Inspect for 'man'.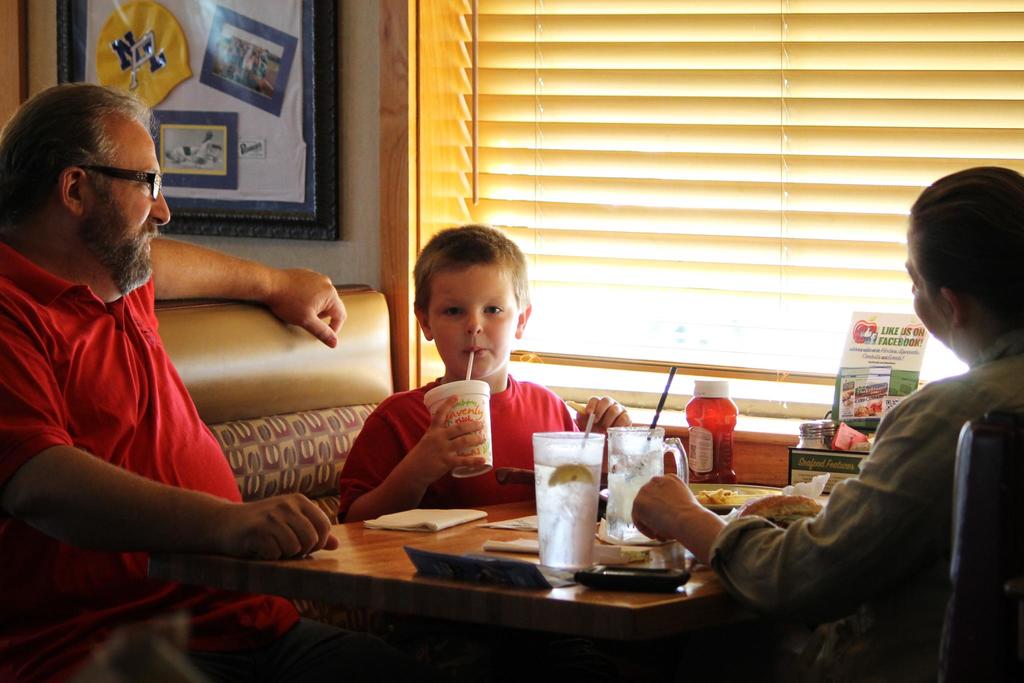
Inspection: (x1=0, y1=77, x2=348, y2=651).
